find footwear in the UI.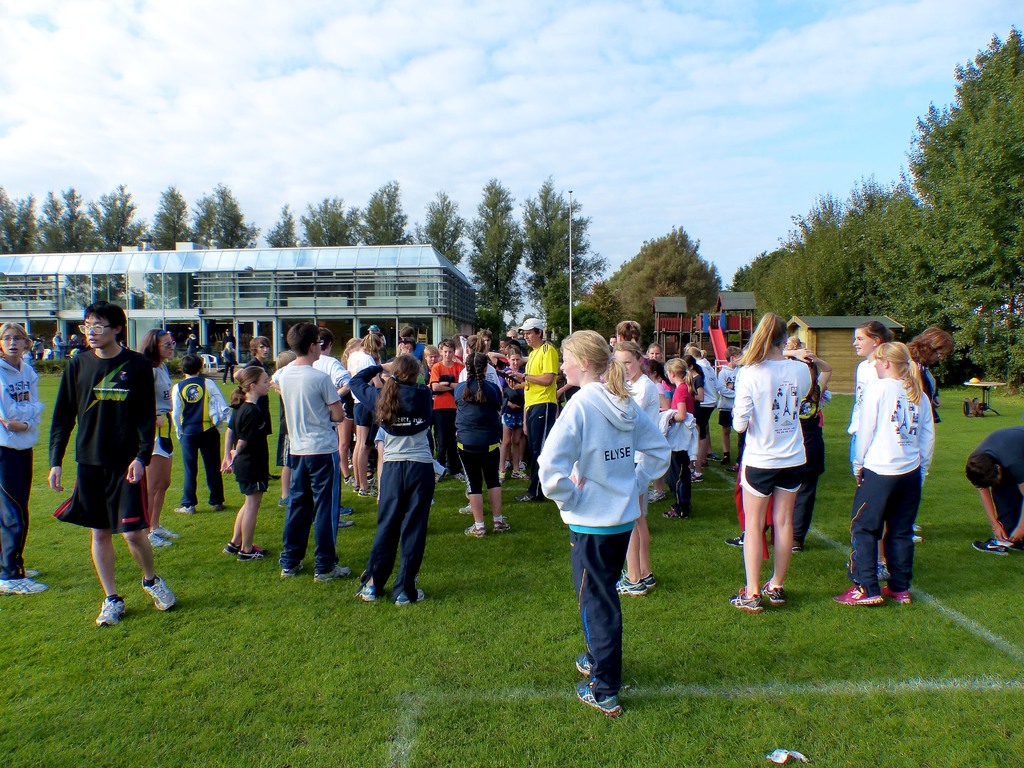
UI element at [1007,538,1021,553].
